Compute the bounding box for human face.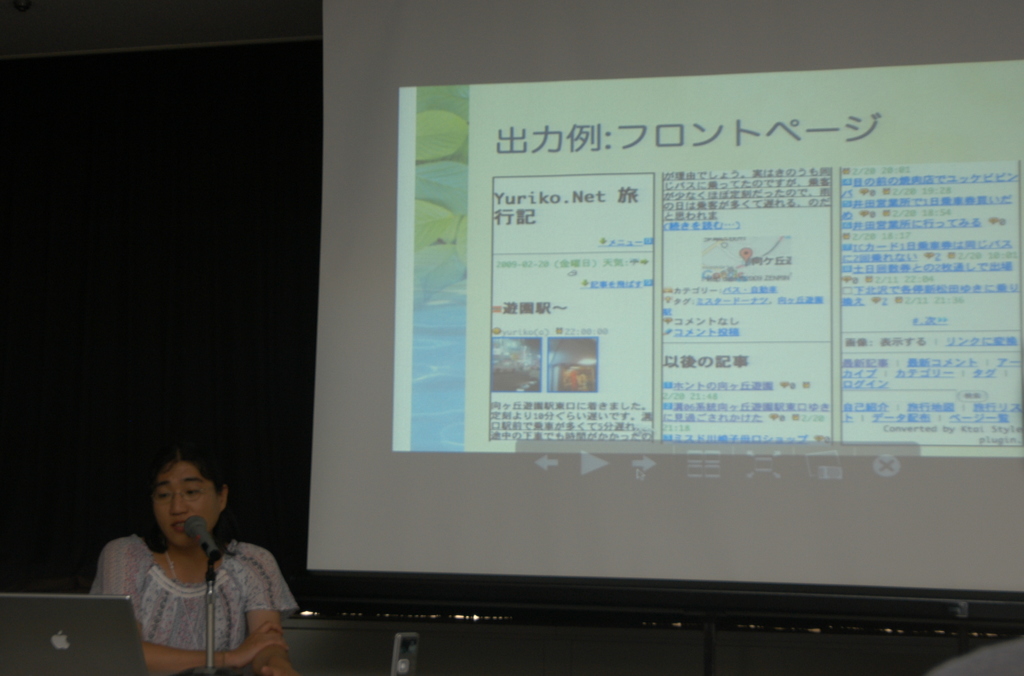
152,457,219,545.
